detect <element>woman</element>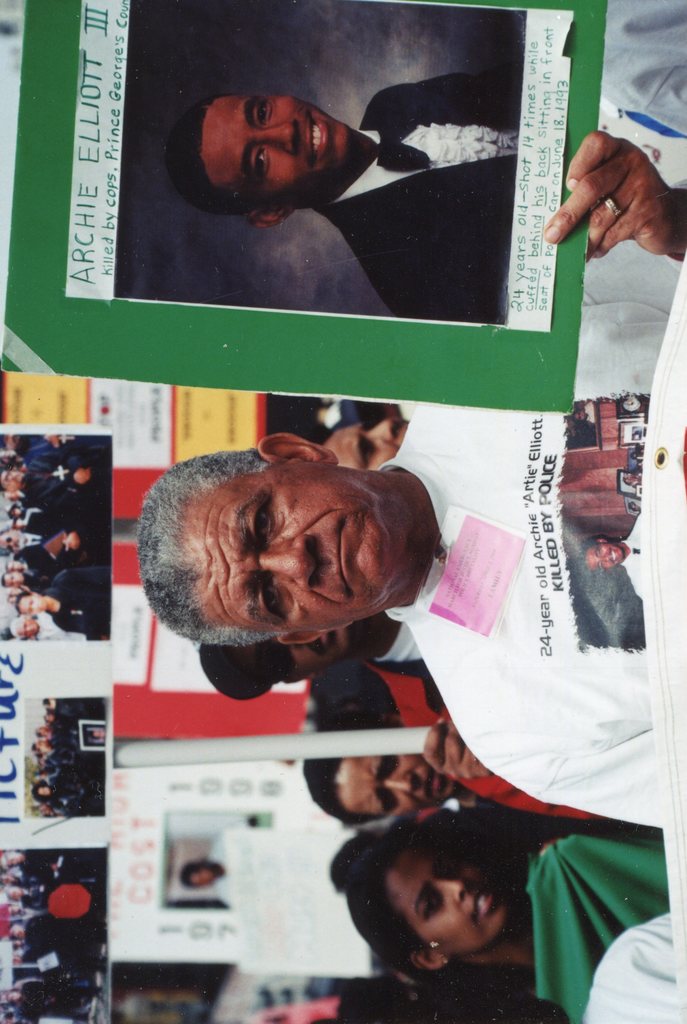
detection(11, 564, 110, 634)
